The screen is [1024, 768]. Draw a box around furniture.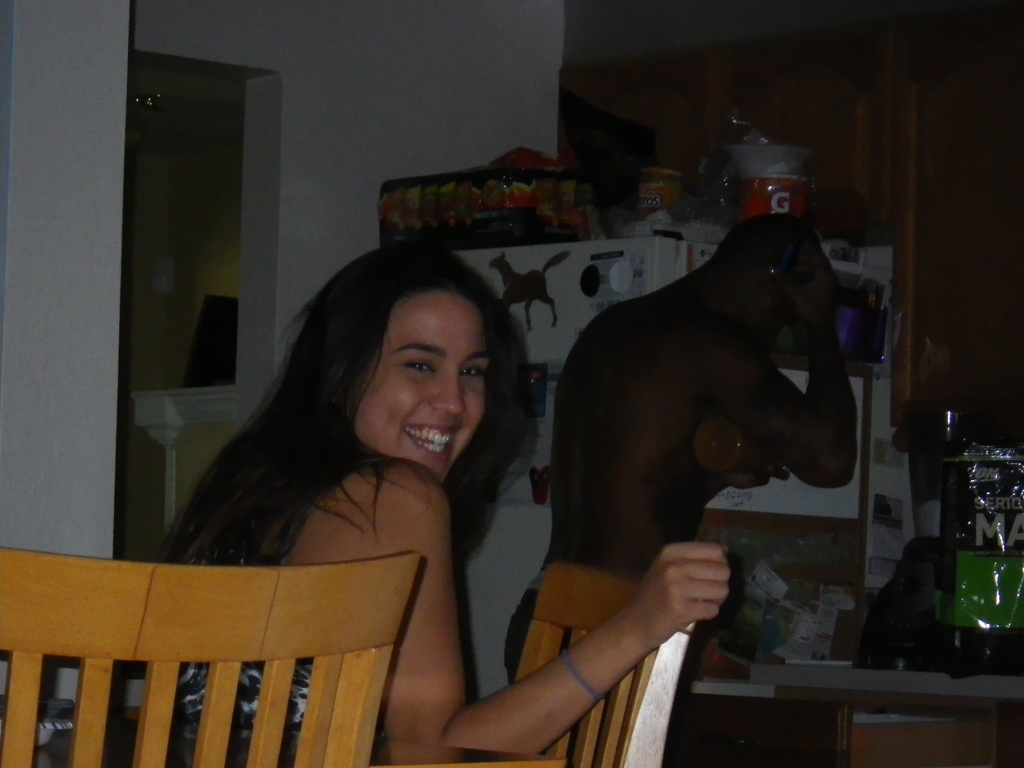
left=839, top=691, right=1023, bottom=767.
